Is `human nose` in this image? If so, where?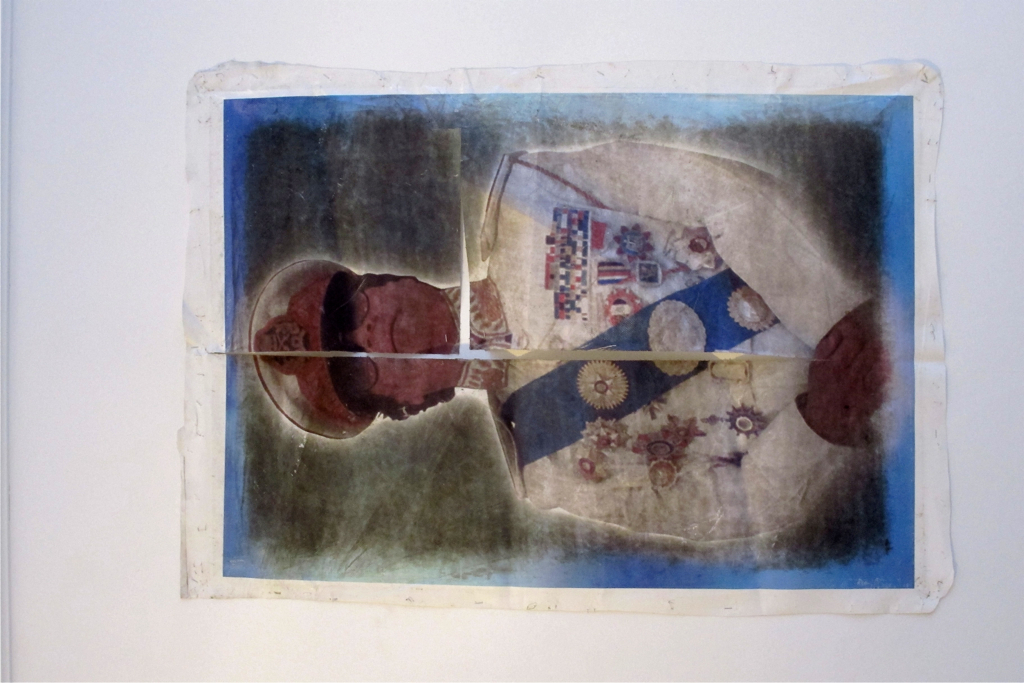
Yes, at select_region(350, 317, 375, 350).
